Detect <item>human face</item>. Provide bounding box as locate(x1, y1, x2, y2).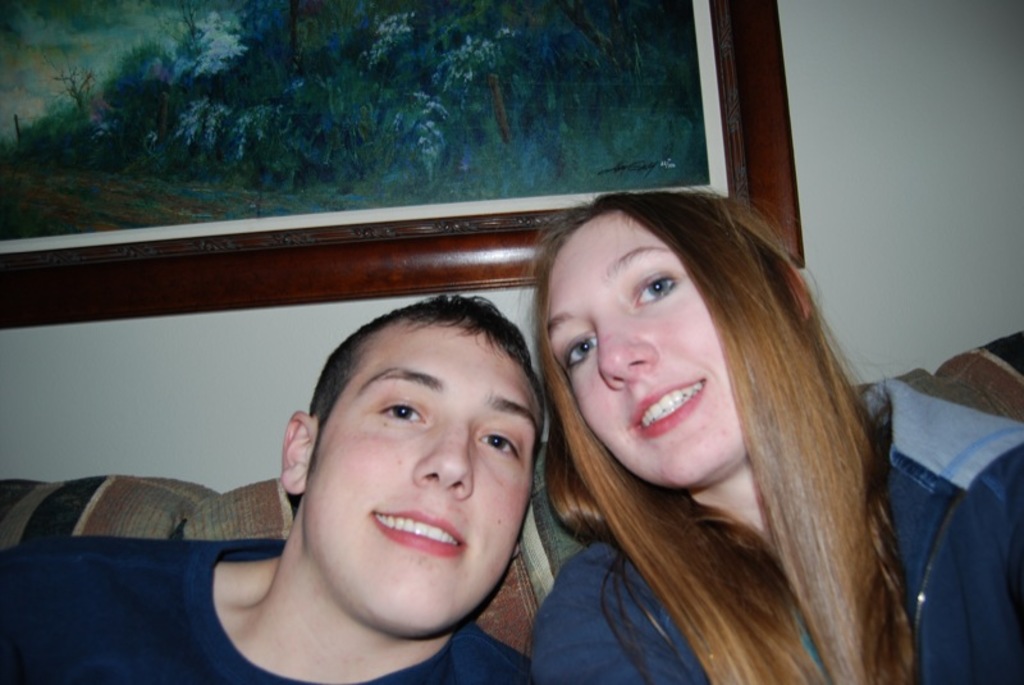
locate(538, 219, 749, 487).
